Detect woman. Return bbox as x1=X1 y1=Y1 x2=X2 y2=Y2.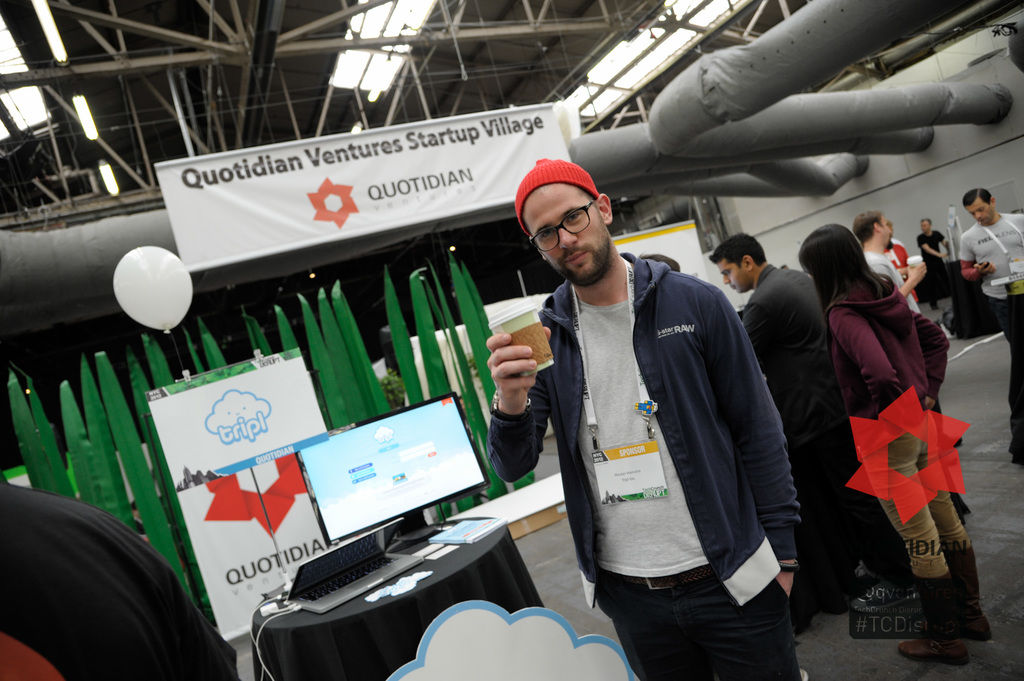
x1=791 y1=221 x2=988 y2=663.
